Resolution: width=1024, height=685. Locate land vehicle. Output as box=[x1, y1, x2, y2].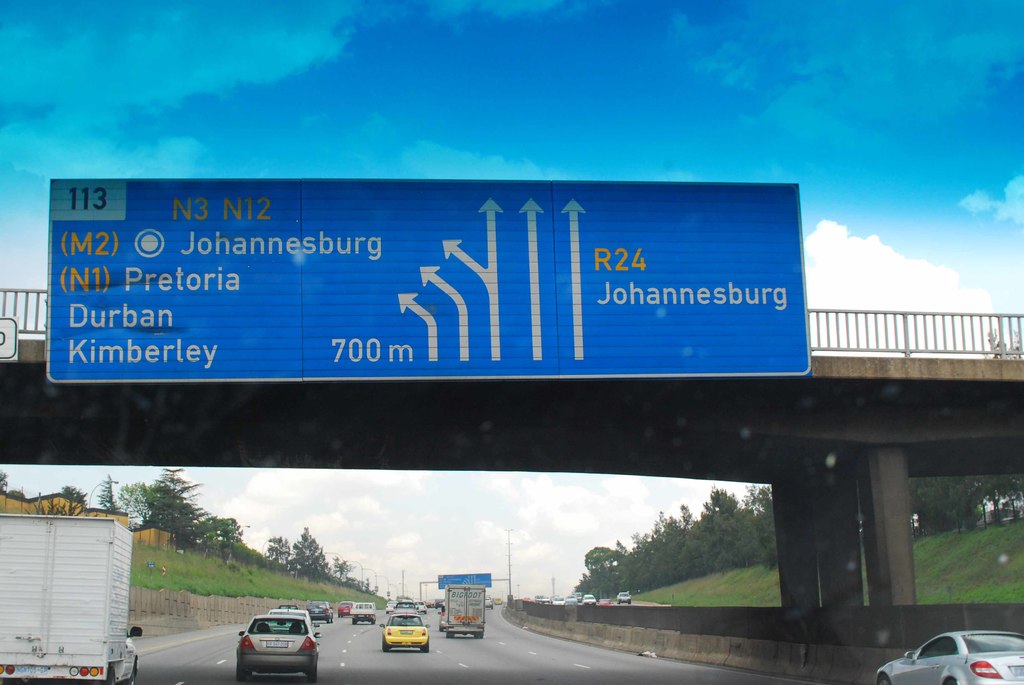
box=[444, 582, 486, 641].
